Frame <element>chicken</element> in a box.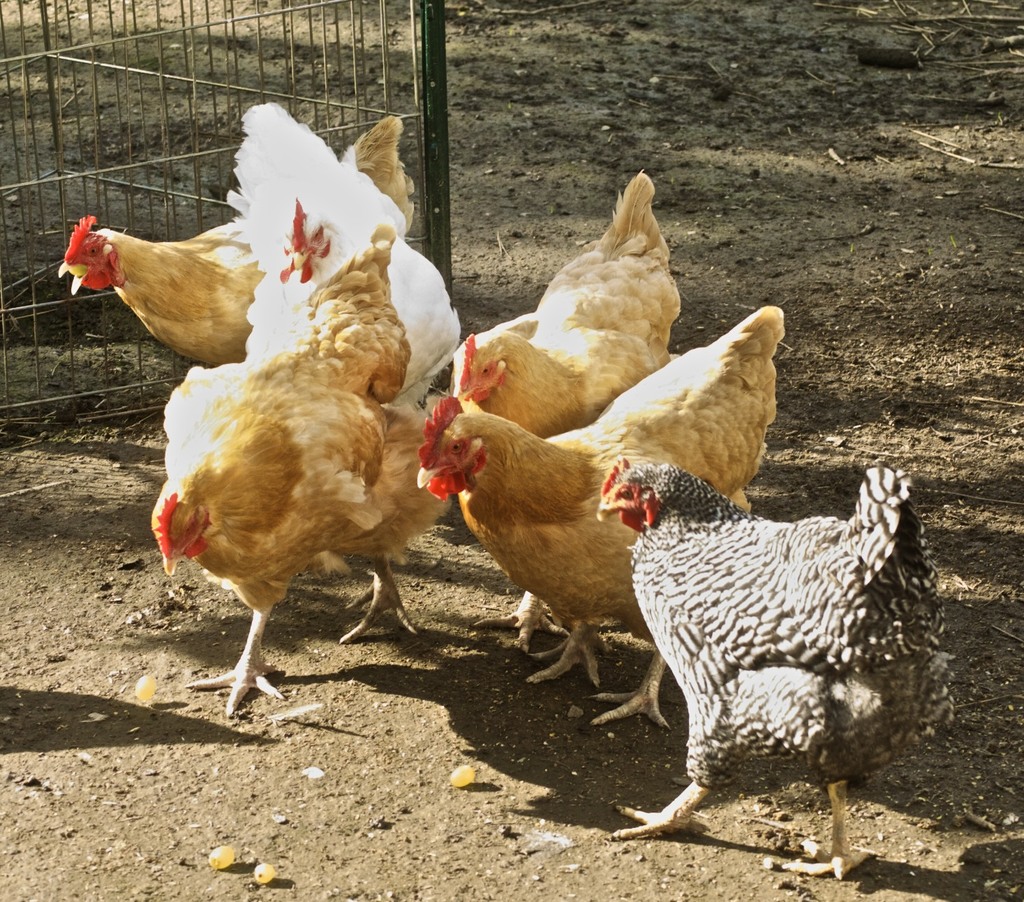
[395, 313, 796, 741].
